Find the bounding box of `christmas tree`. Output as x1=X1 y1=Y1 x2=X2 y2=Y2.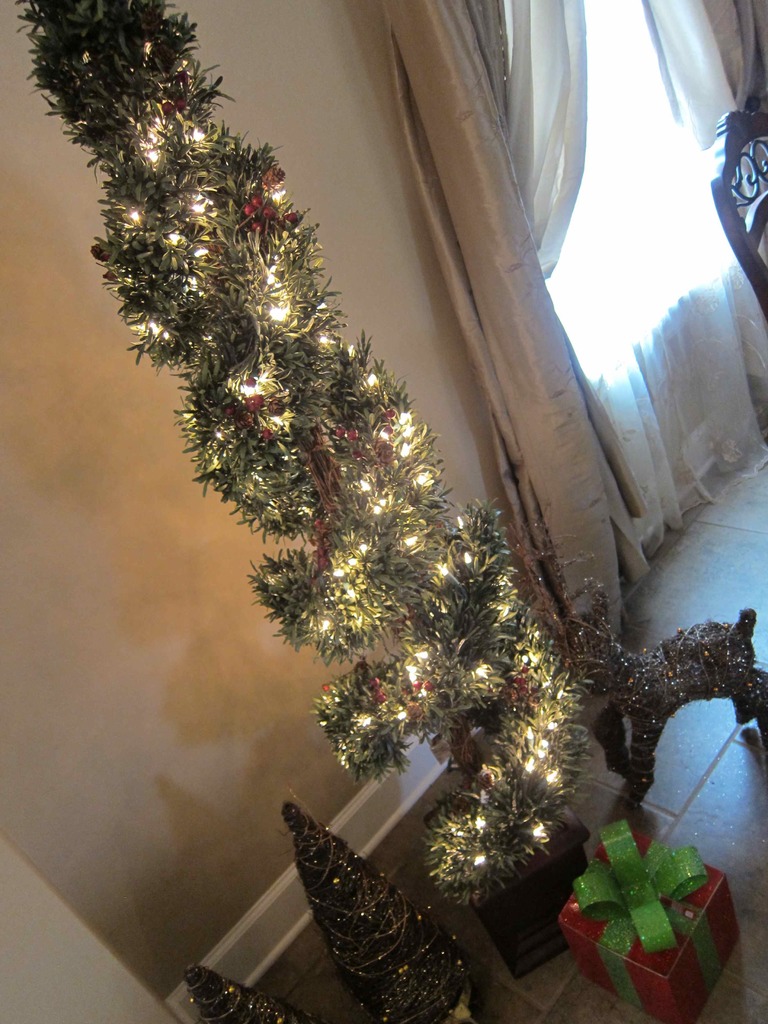
x1=173 y1=956 x2=297 y2=1023.
